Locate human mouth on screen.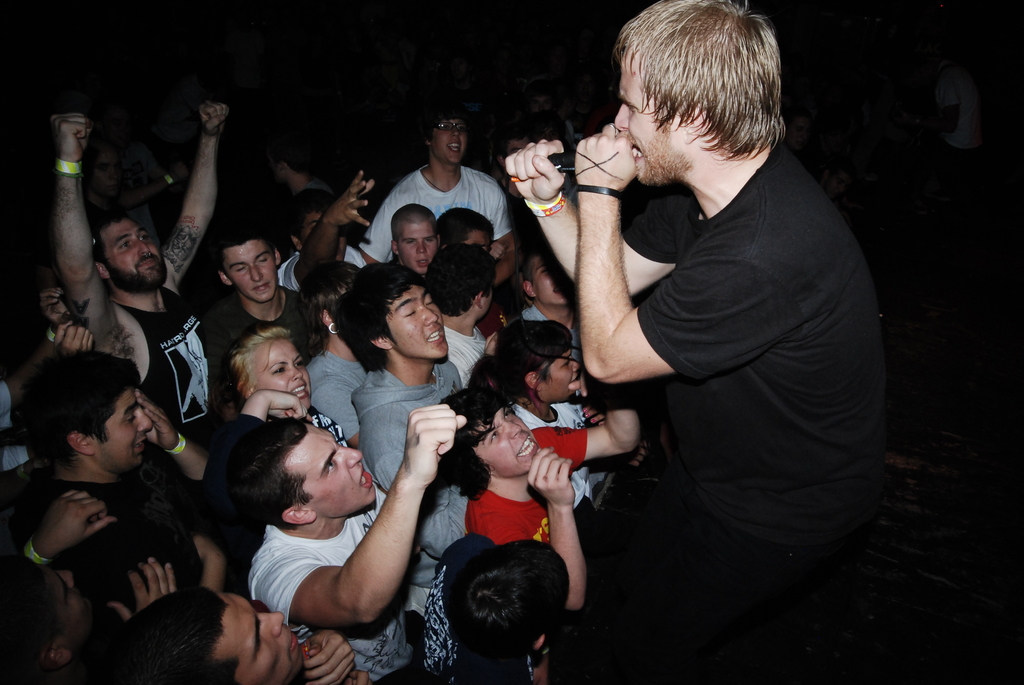
On screen at left=139, top=255, right=159, bottom=269.
